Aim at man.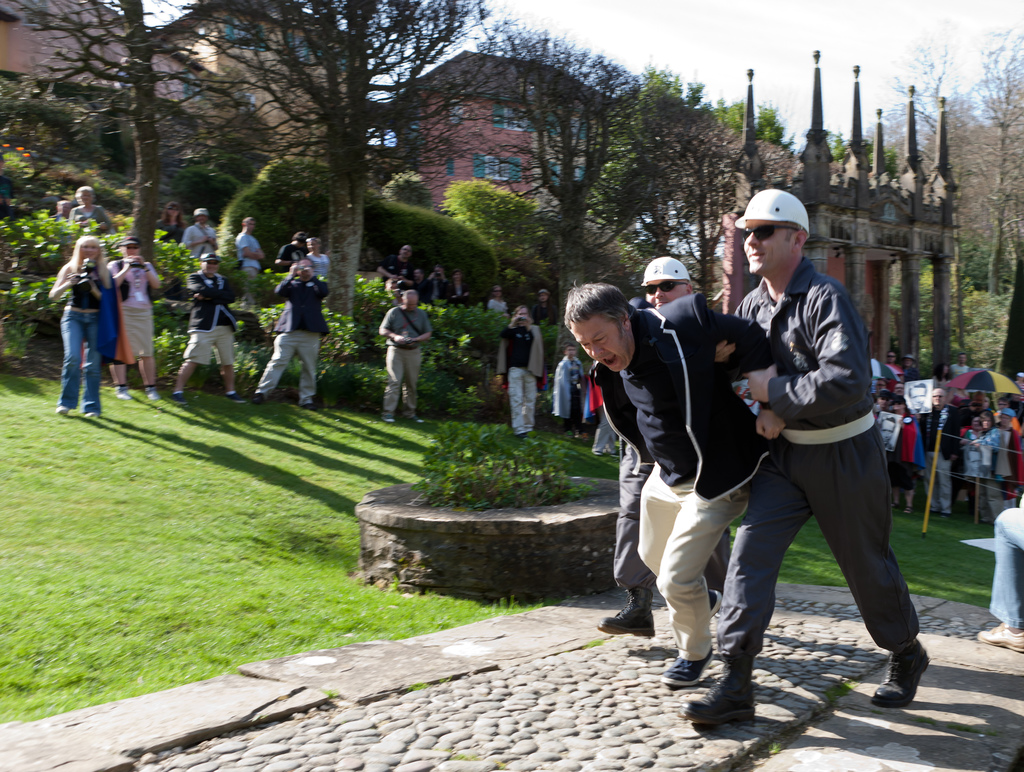
Aimed at l=563, t=276, r=797, b=681.
